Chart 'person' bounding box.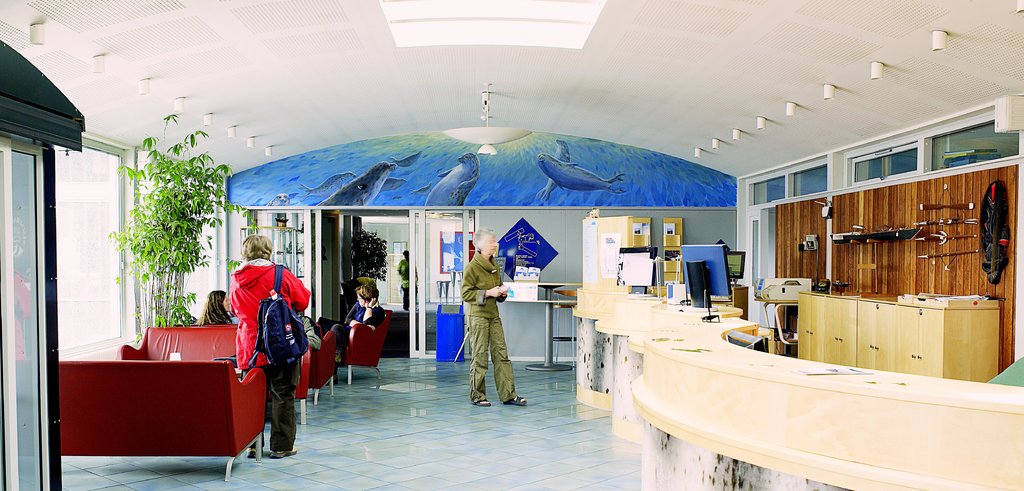
Charted: box(397, 250, 420, 306).
